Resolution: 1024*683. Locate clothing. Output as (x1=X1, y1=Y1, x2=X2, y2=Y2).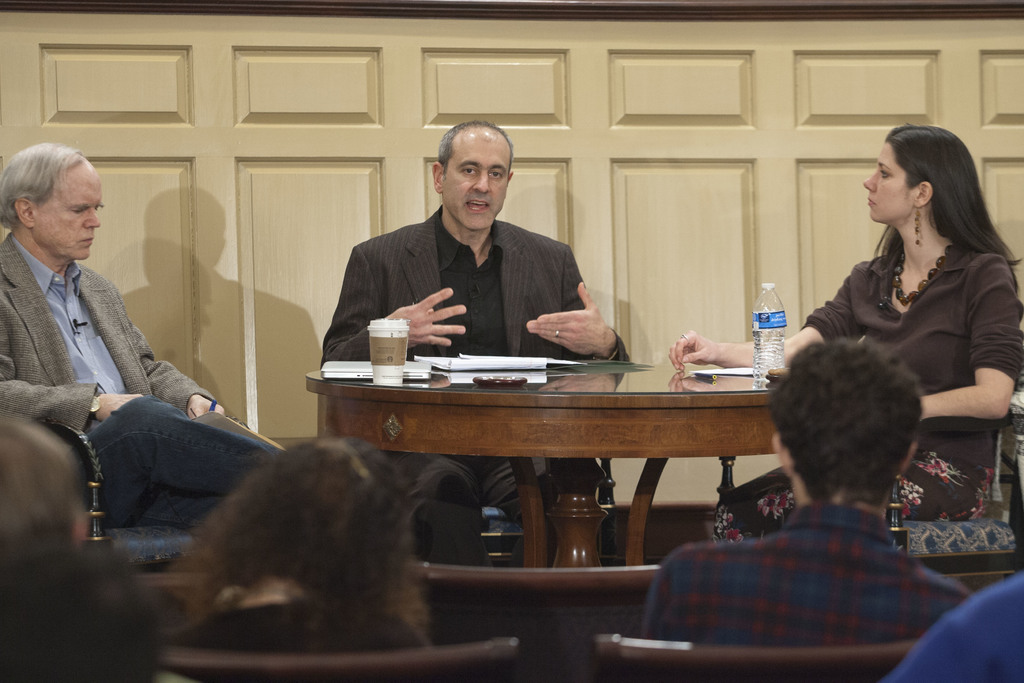
(x1=643, y1=500, x2=977, y2=648).
